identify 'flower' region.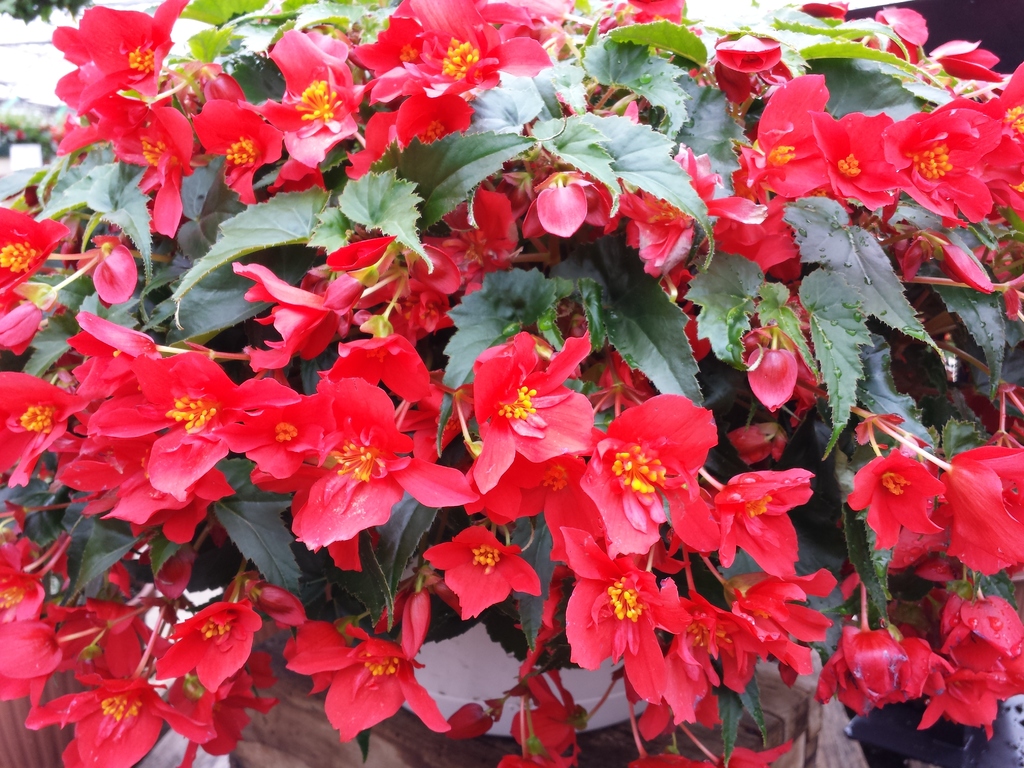
Region: x1=938, y1=444, x2=1023, y2=577.
